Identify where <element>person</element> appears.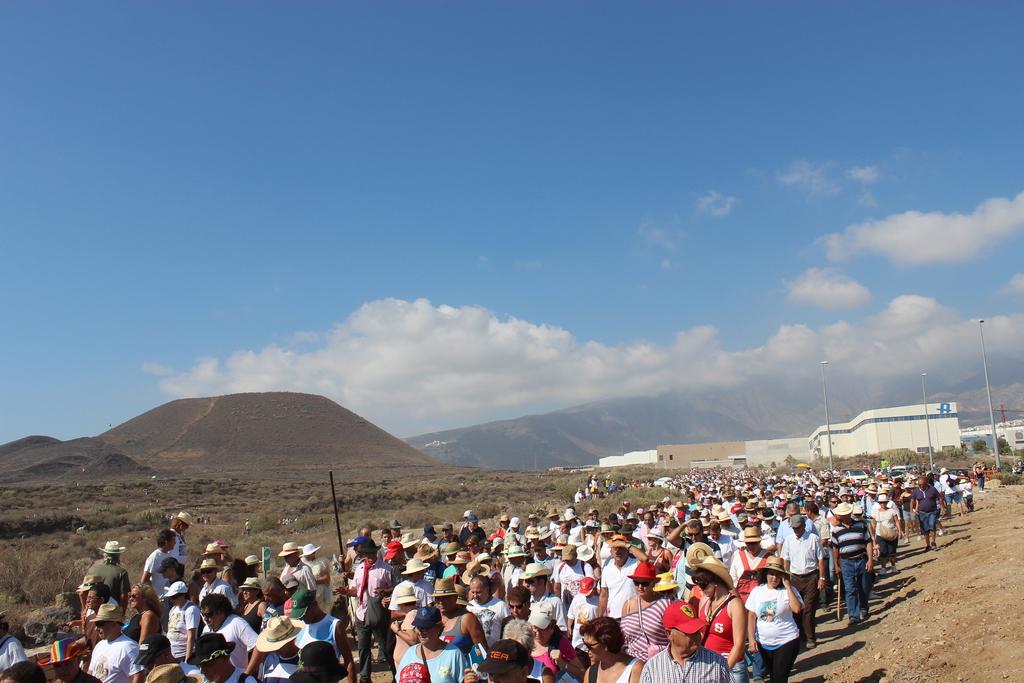
Appears at left=120, top=576, right=155, bottom=645.
